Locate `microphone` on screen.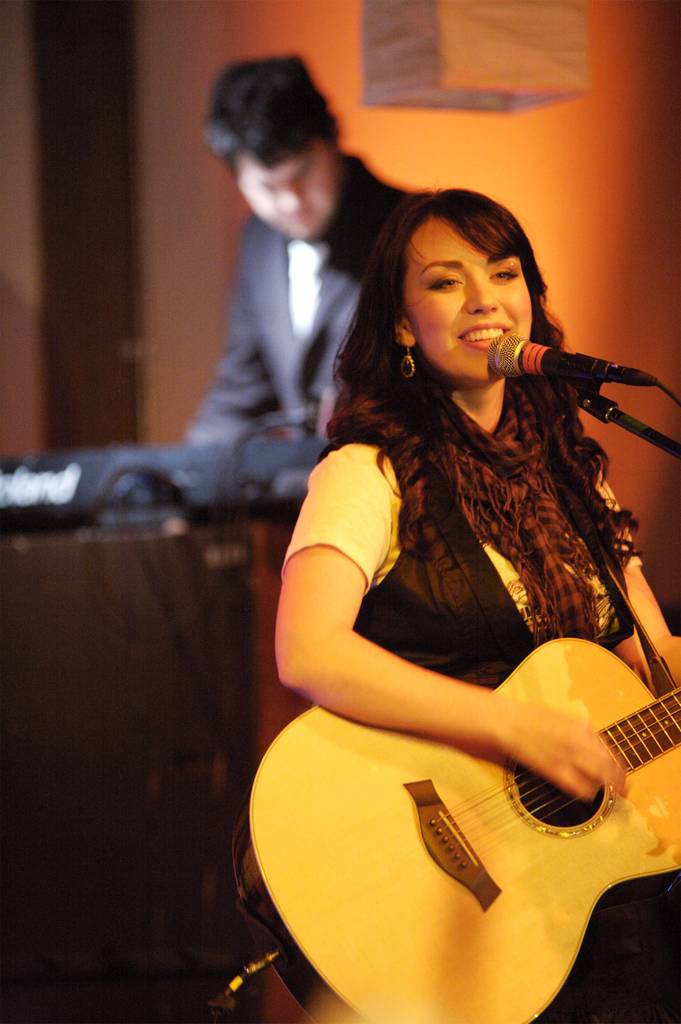
On screen at {"x1": 523, "y1": 329, "x2": 634, "y2": 404}.
